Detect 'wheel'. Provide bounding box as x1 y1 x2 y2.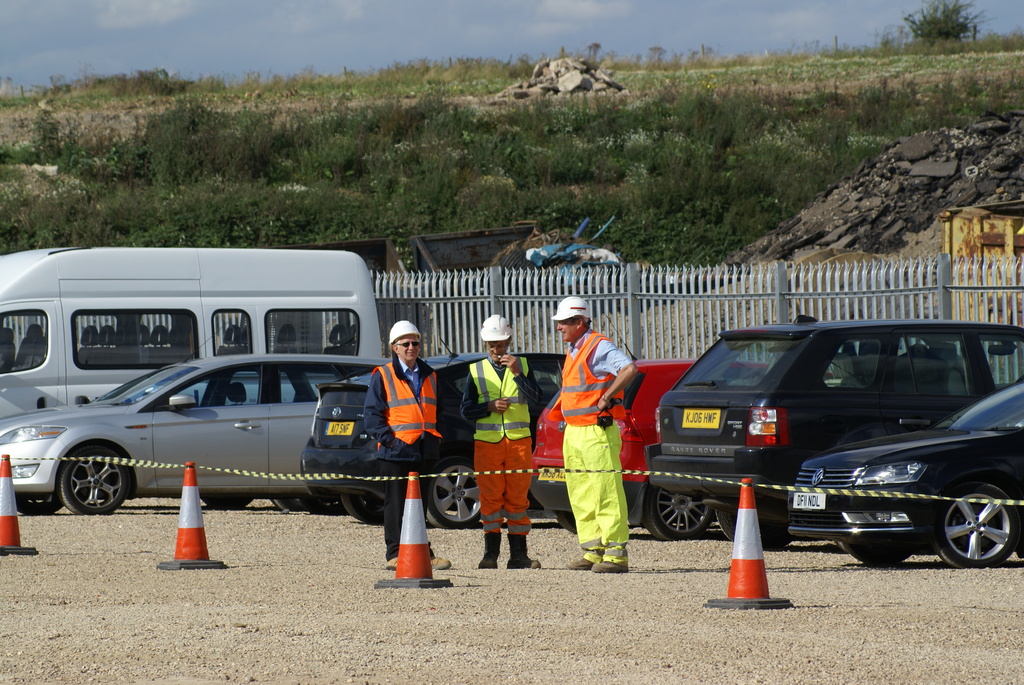
312 485 349 518.
